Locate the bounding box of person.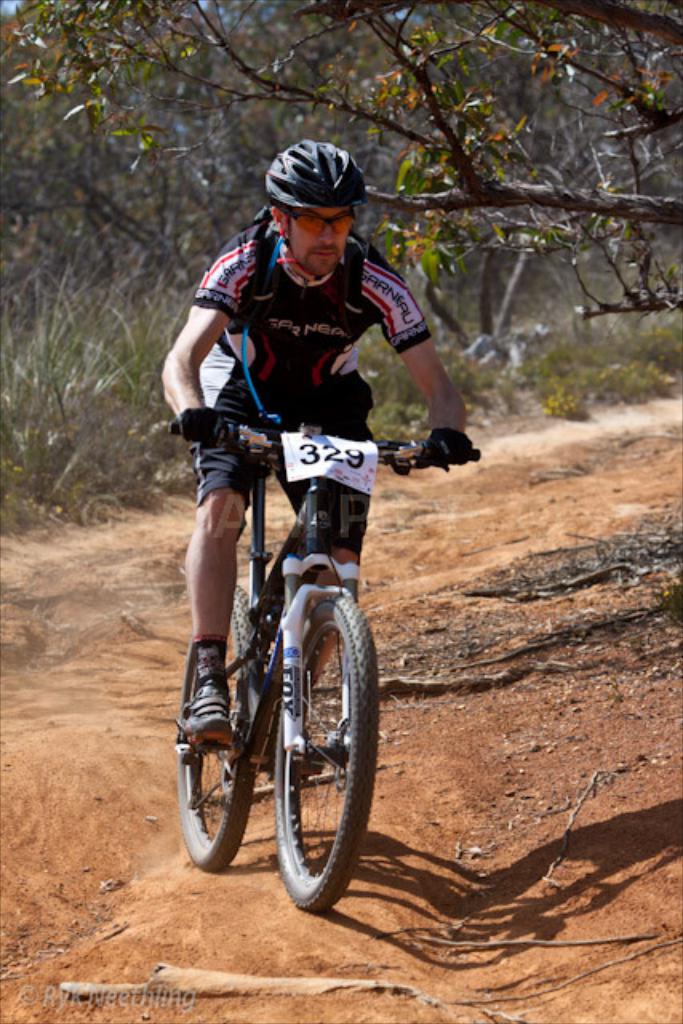
Bounding box: (left=163, top=138, right=477, bottom=752).
